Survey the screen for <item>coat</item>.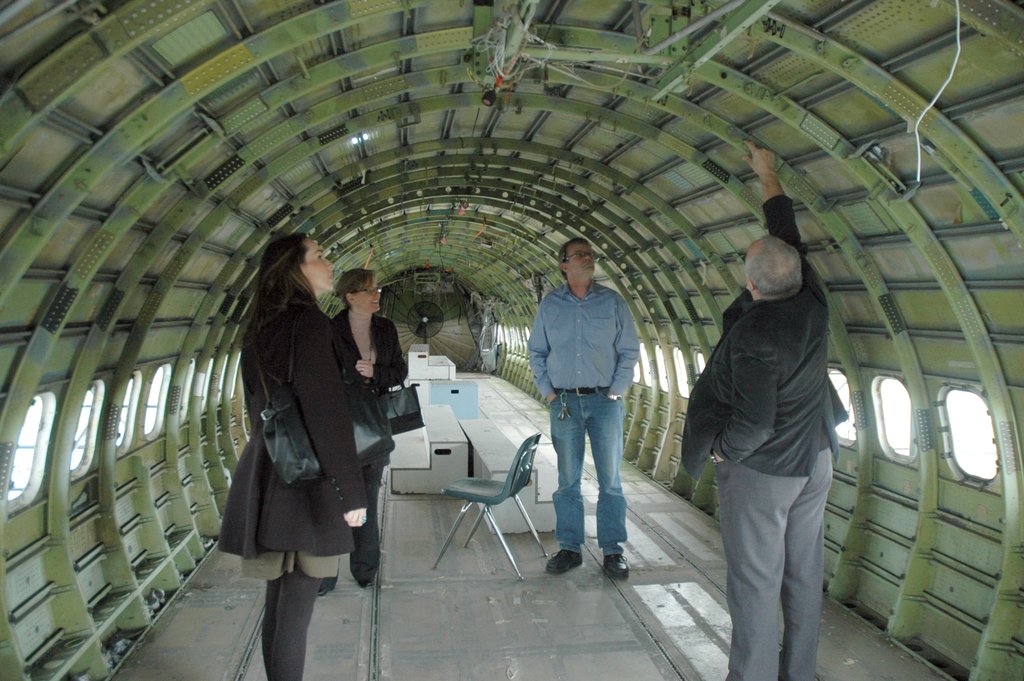
Survey found: (left=678, top=186, right=865, bottom=484).
